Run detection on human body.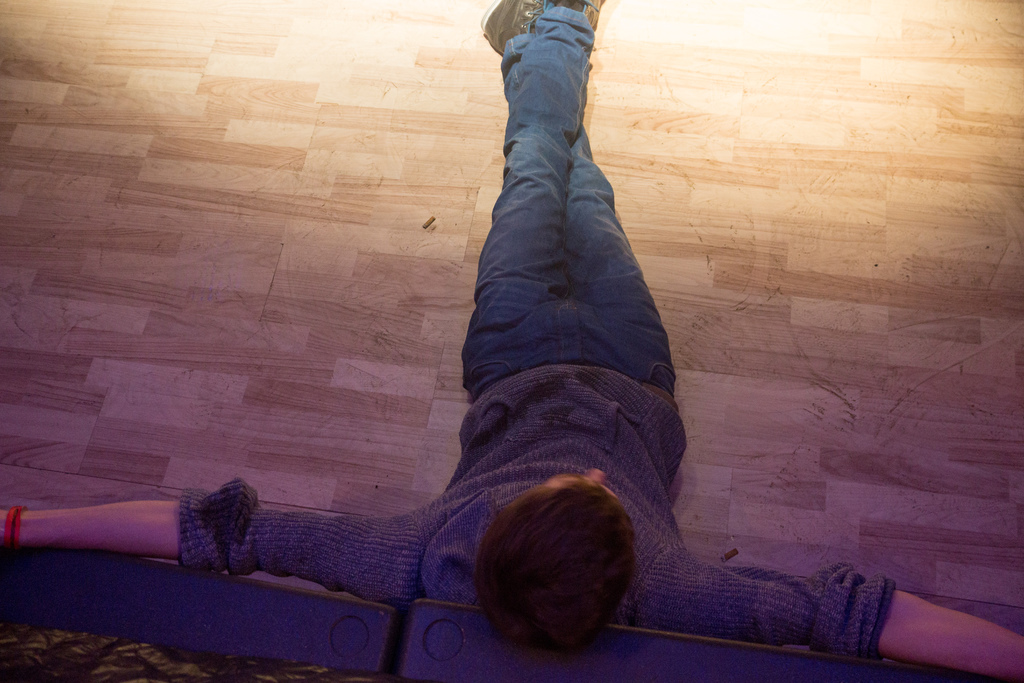
Result: <region>0, 0, 1023, 668</region>.
